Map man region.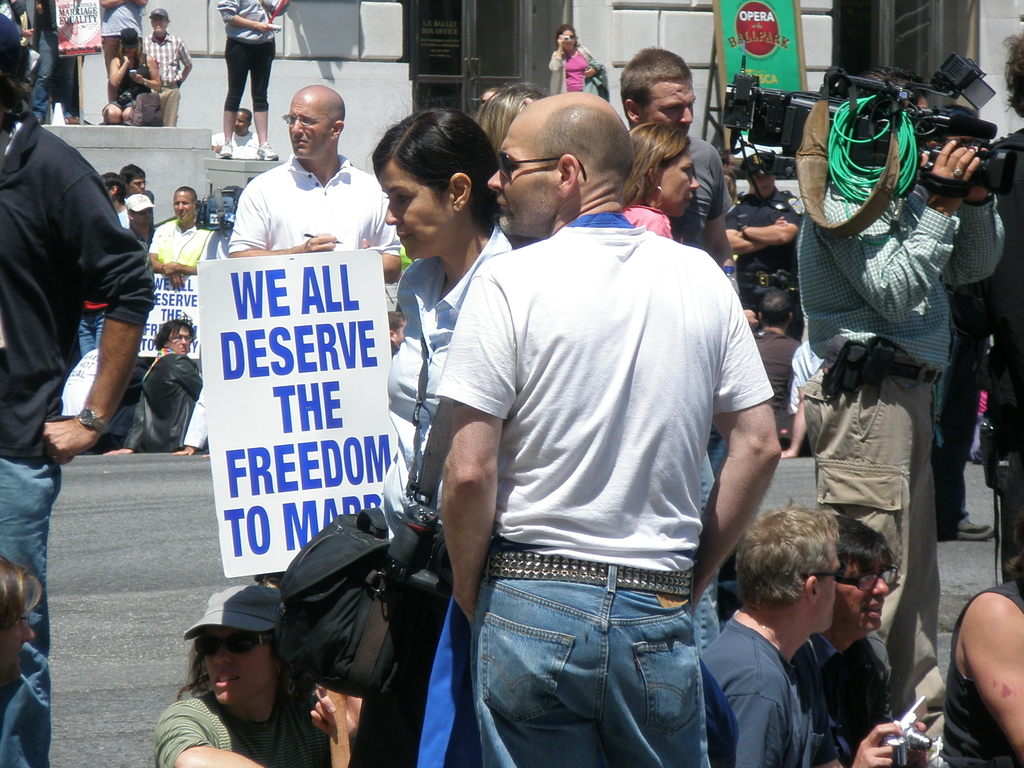
Mapped to 0,8,165,767.
